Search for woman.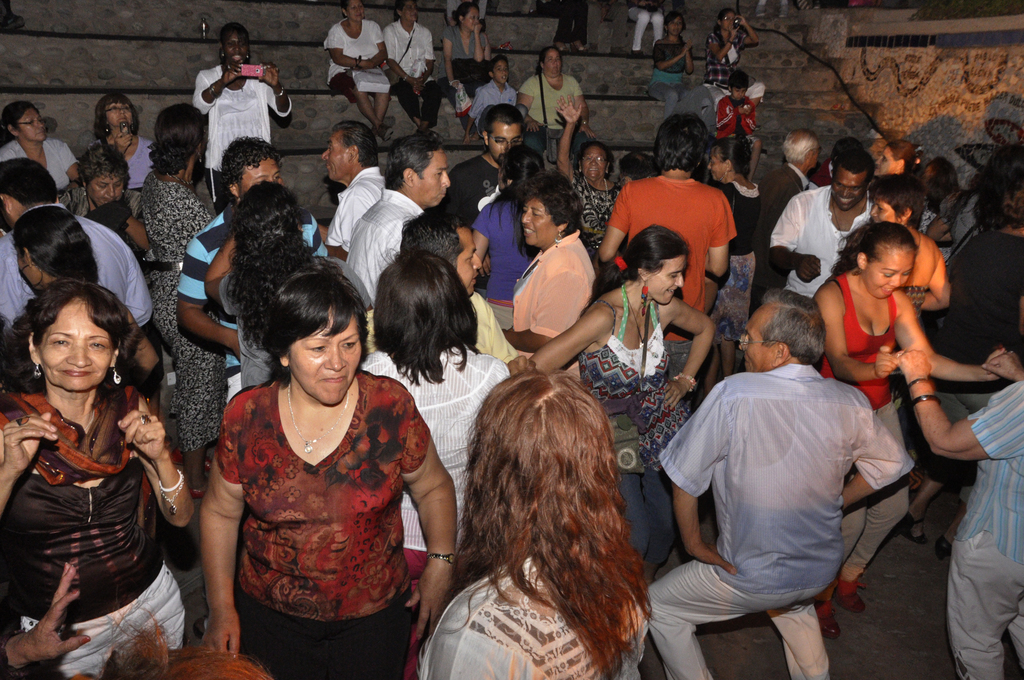
Found at 525:225:732:569.
